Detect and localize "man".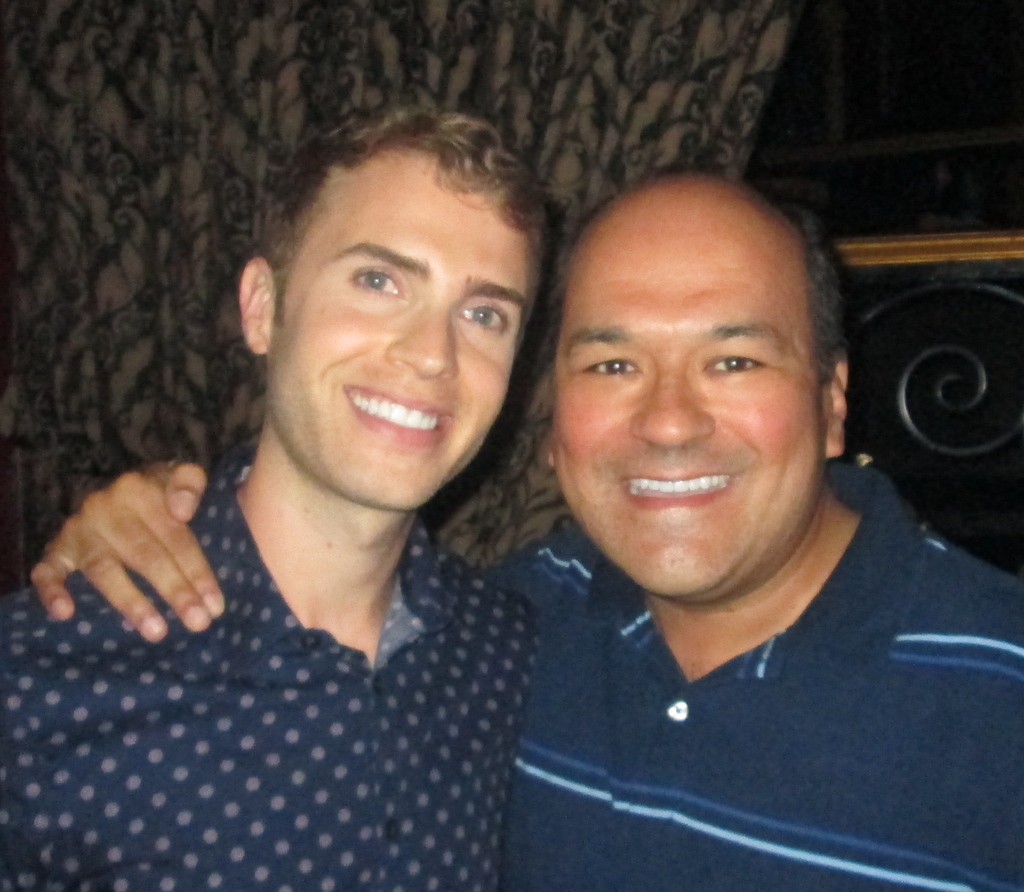
Localized at <bbox>35, 161, 1023, 891</bbox>.
